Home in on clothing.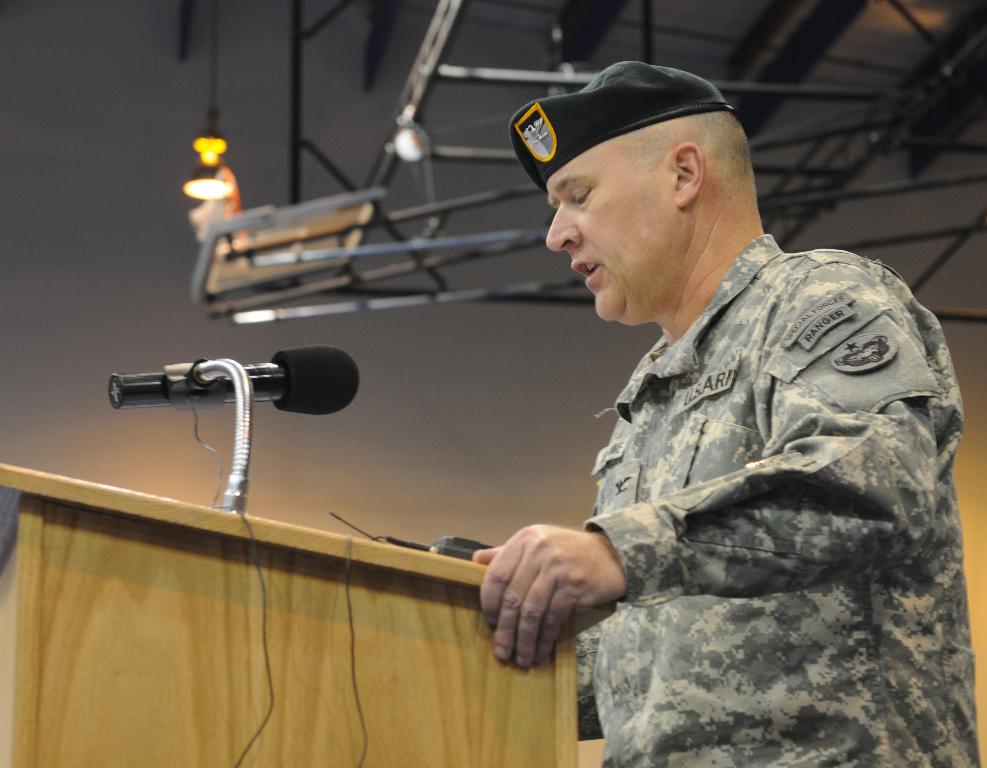
Homed in at {"x1": 542, "y1": 196, "x2": 979, "y2": 729}.
